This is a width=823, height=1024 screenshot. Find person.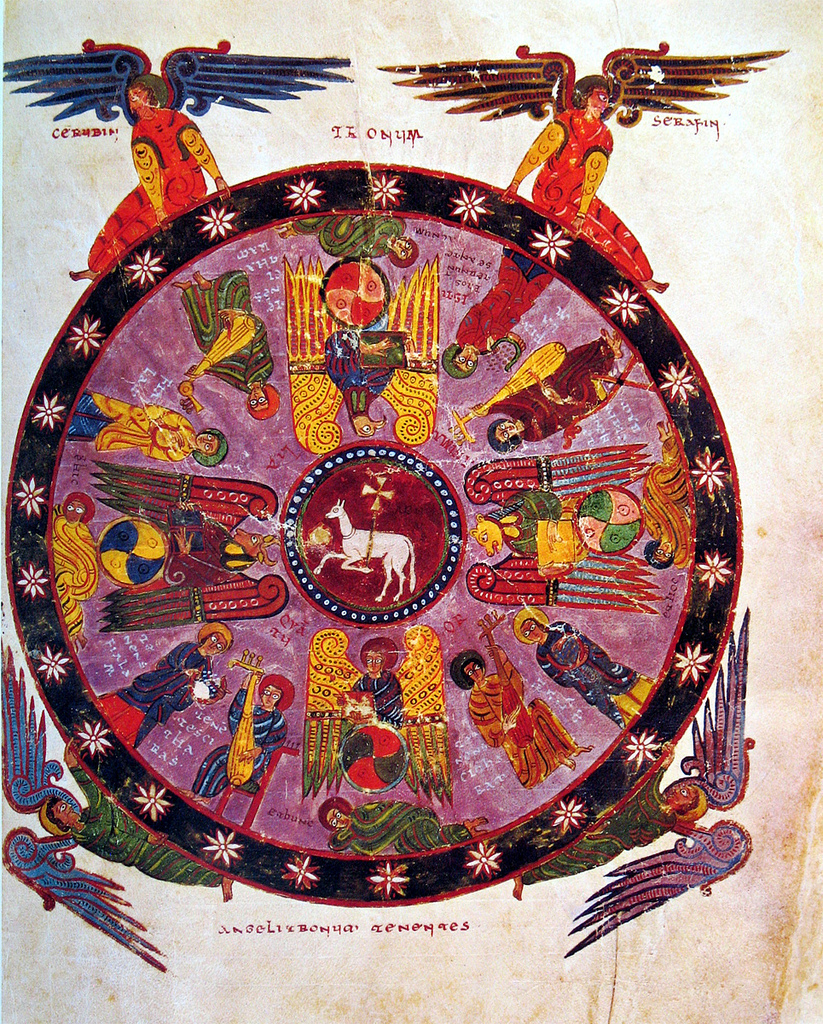
Bounding box: rect(514, 606, 654, 722).
